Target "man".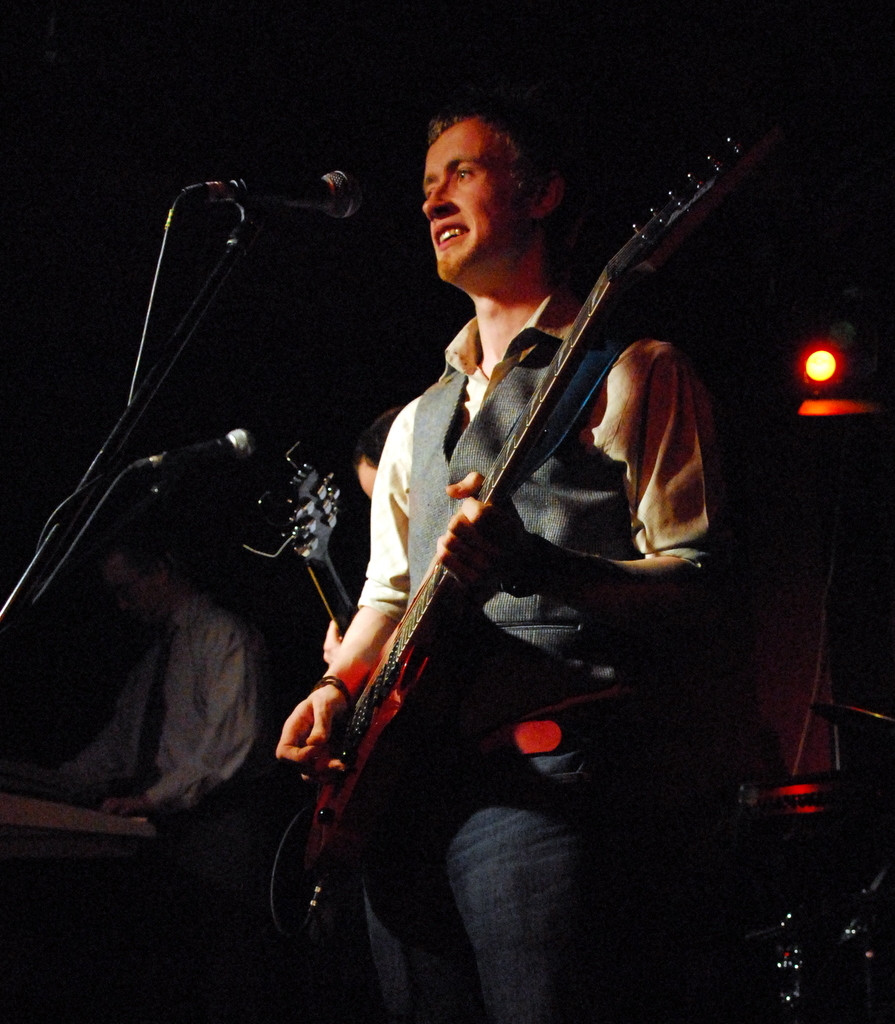
Target region: bbox=[281, 112, 717, 1023].
